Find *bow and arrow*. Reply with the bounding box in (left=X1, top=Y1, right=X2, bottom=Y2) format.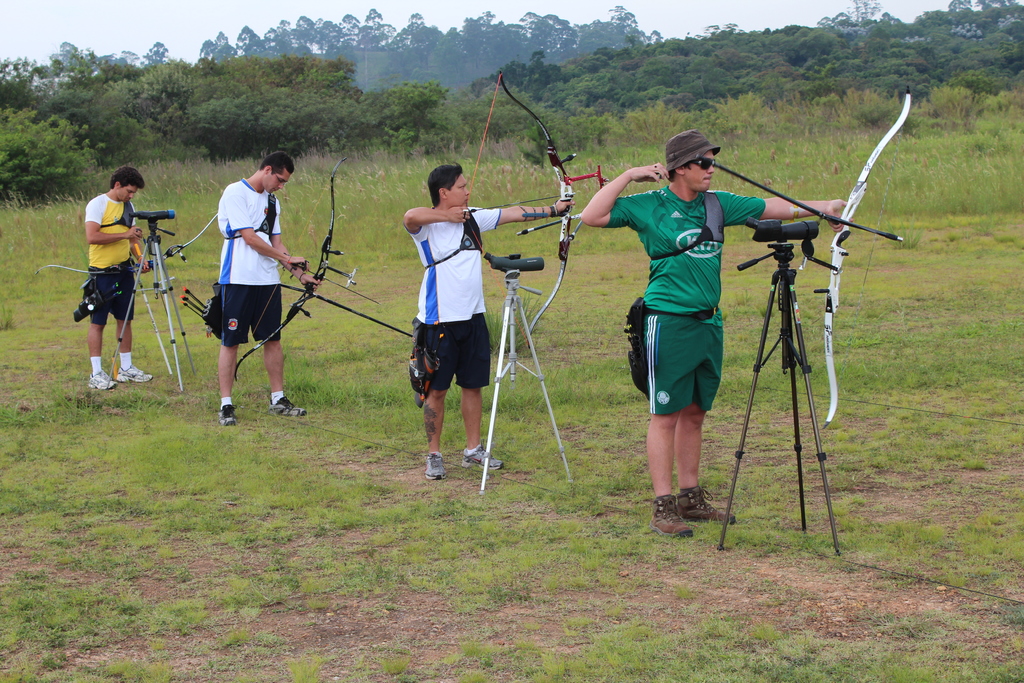
(left=462, top=66, right=609, bottom=338).
